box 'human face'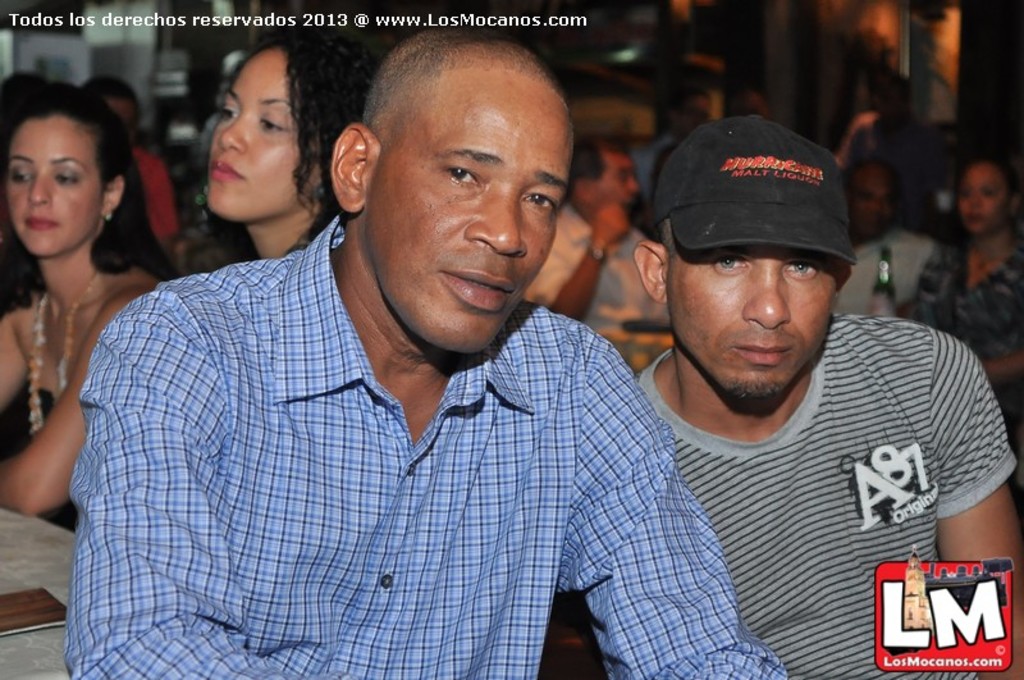
x1=666 y1=248 x2=838 y2=409
